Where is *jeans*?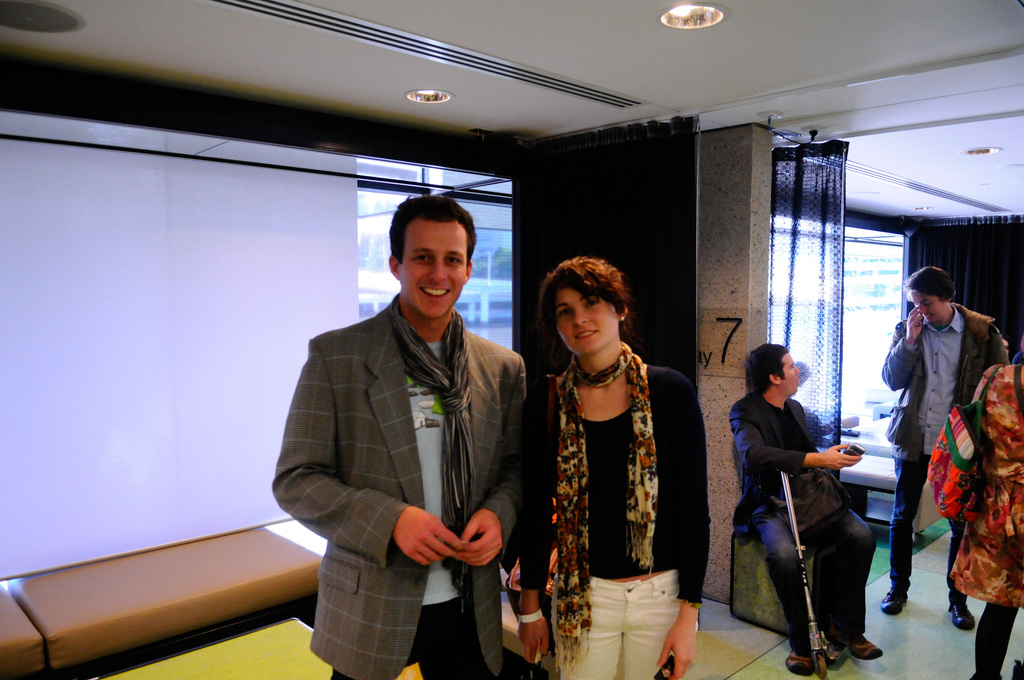
x1=984, y1=595, x2=1023, y2=679.
